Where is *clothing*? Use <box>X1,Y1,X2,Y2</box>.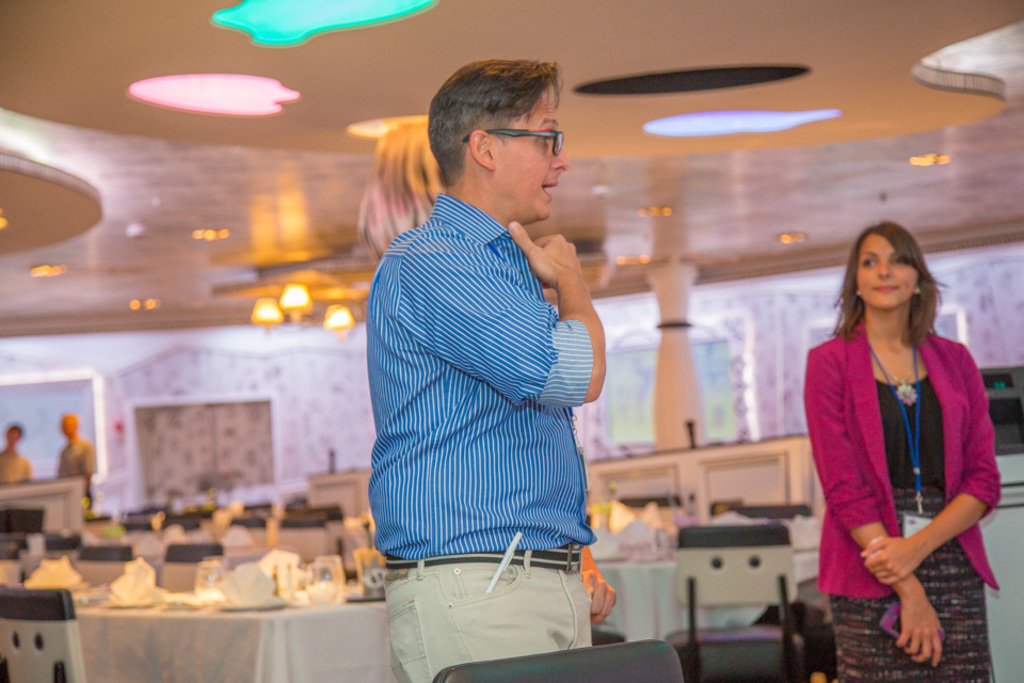
<box>0,449,31,479</box>.
